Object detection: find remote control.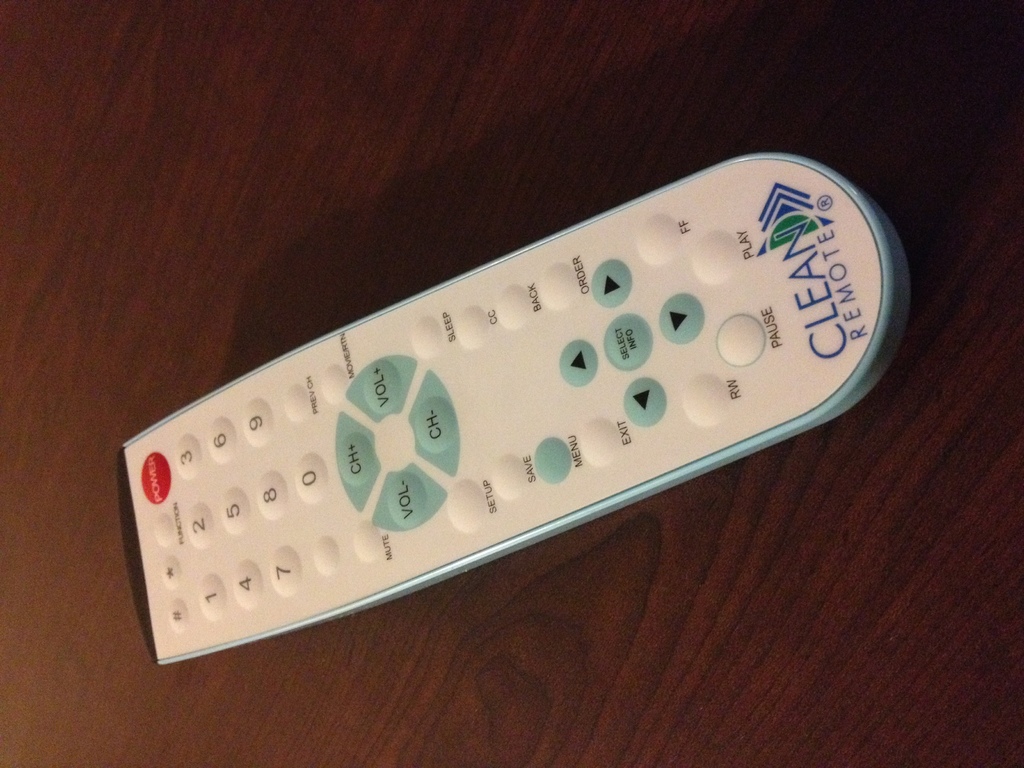
pyautogui.locateOnScreen(118, 147, 904, 666).
